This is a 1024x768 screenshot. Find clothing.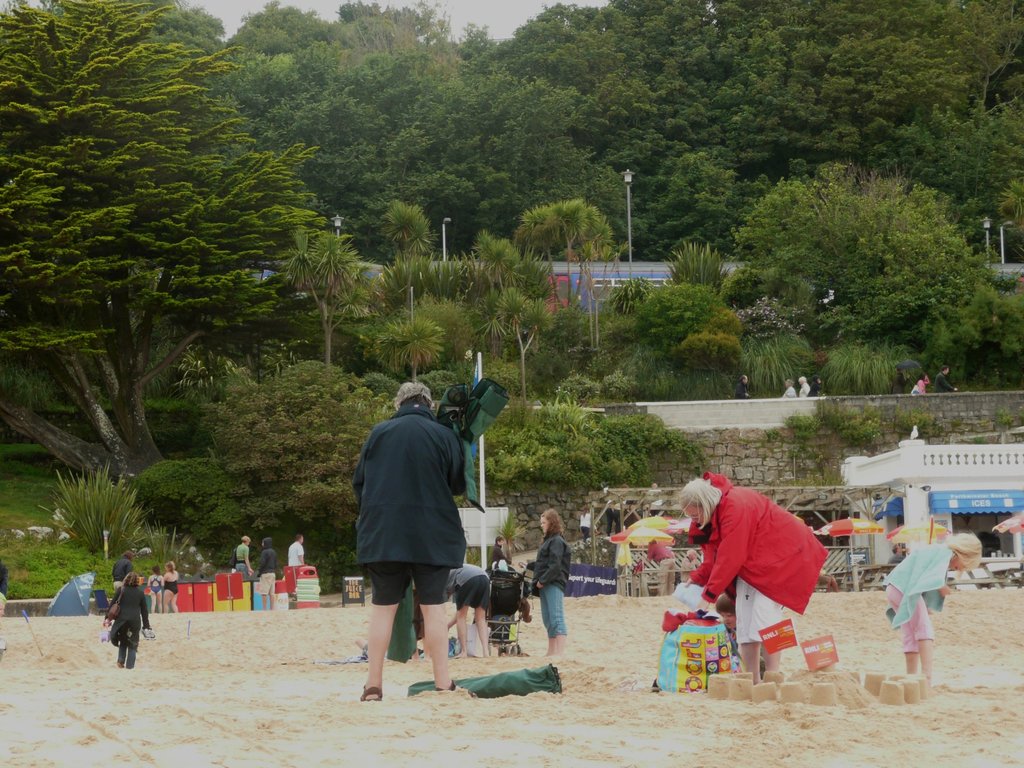
Bounding box: crop(735, 381, 747, 399).
